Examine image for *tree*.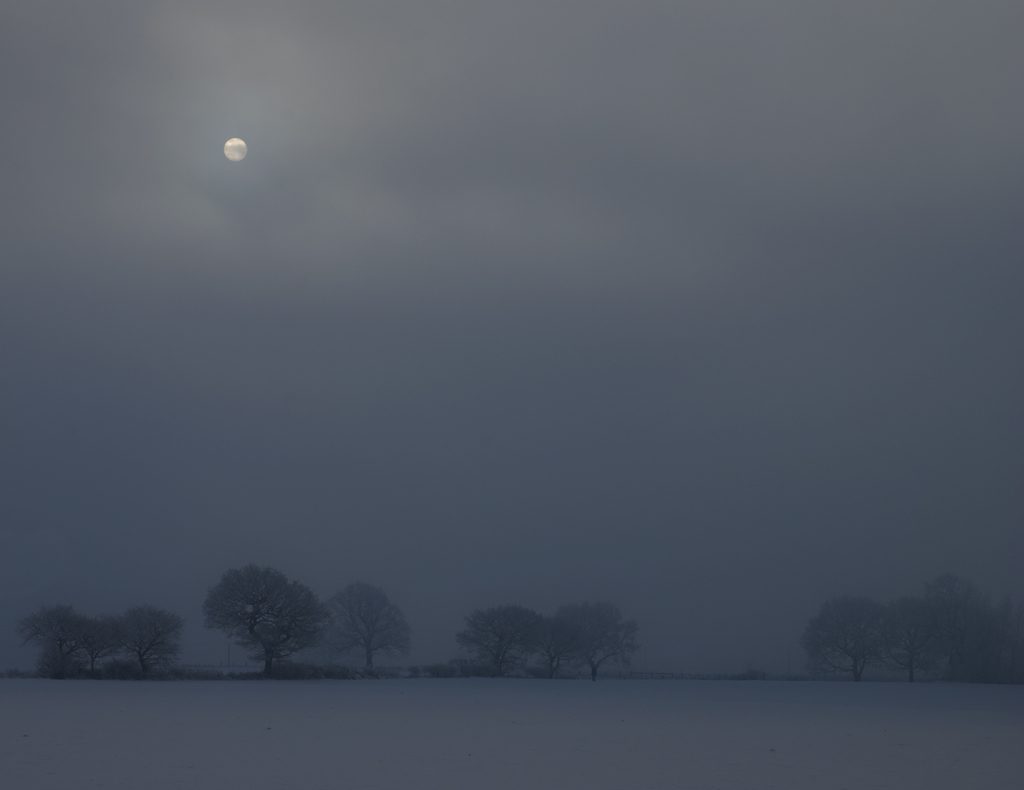
Examination result: locate(456, 609, 567, 687).
